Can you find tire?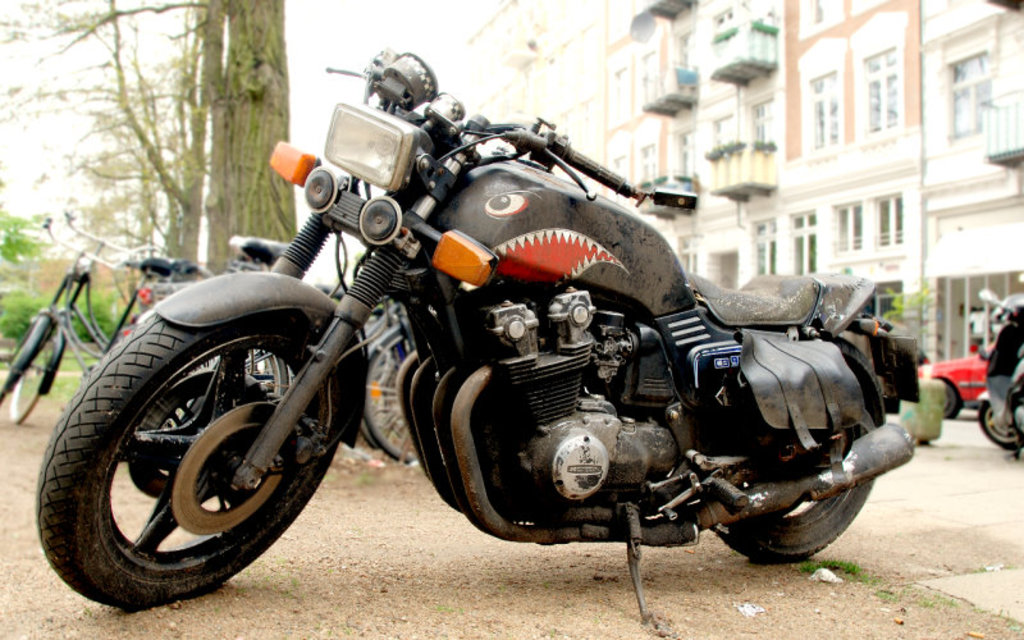
Yes, bounding box: bbox(705, 332, 908, 570).
